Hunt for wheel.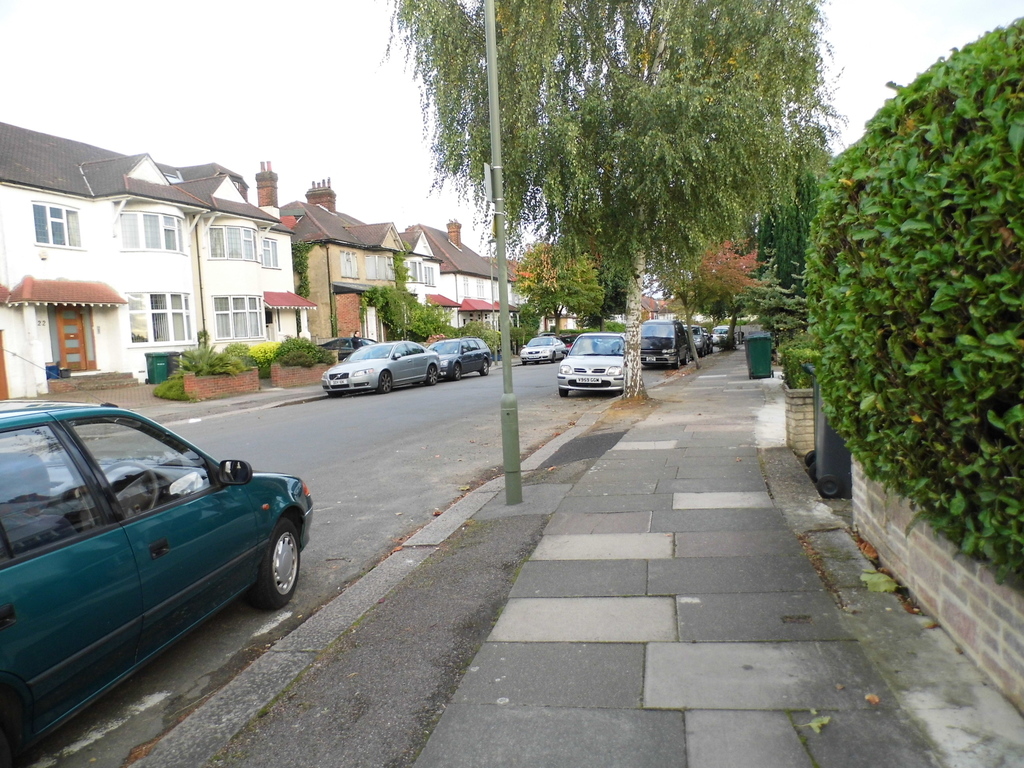
Hunted down at 454 360 468 381.
